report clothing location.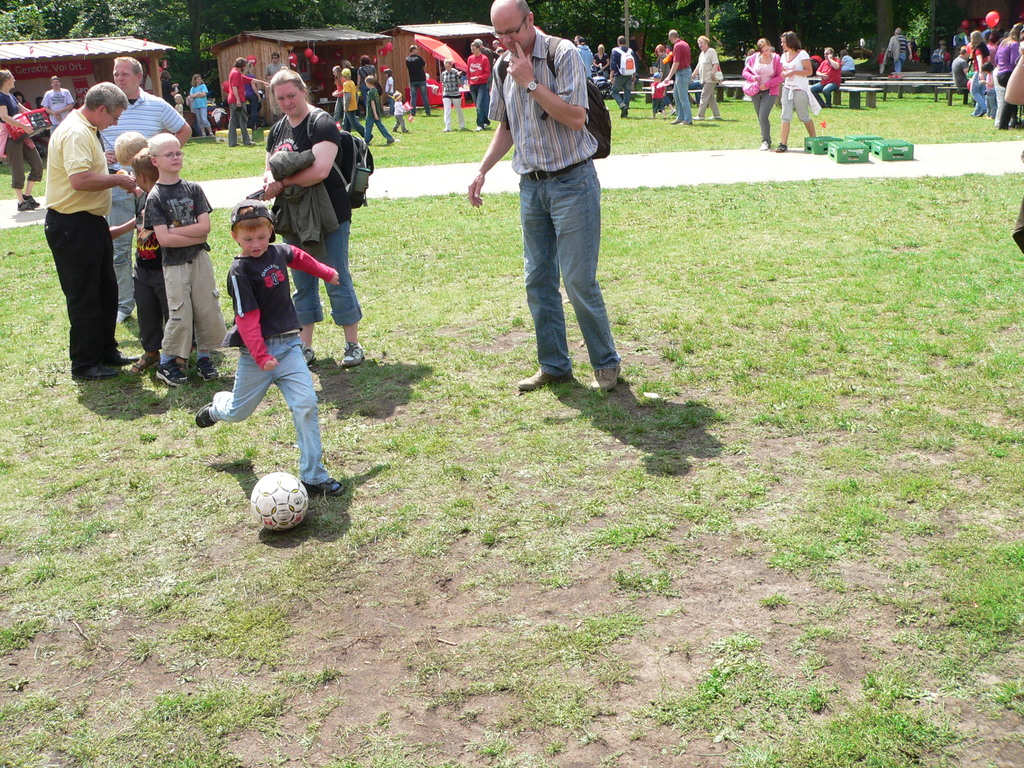
Report: Rect(345, 76, 357, 132).
